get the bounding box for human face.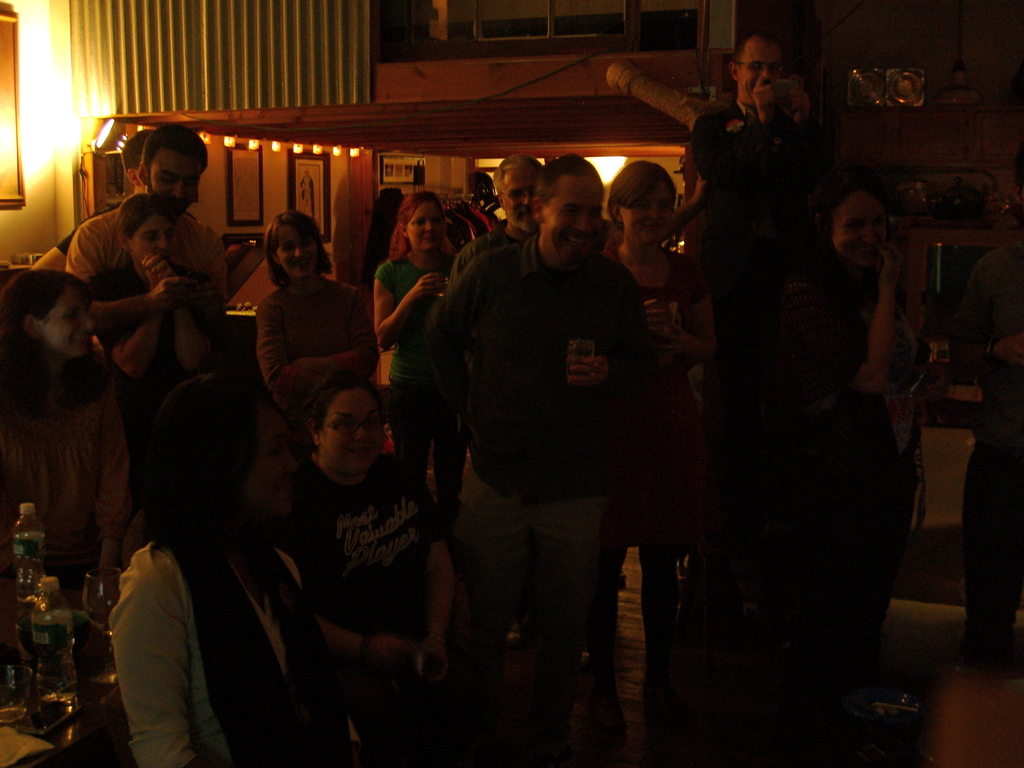
region(134, 211, 181, 256).
